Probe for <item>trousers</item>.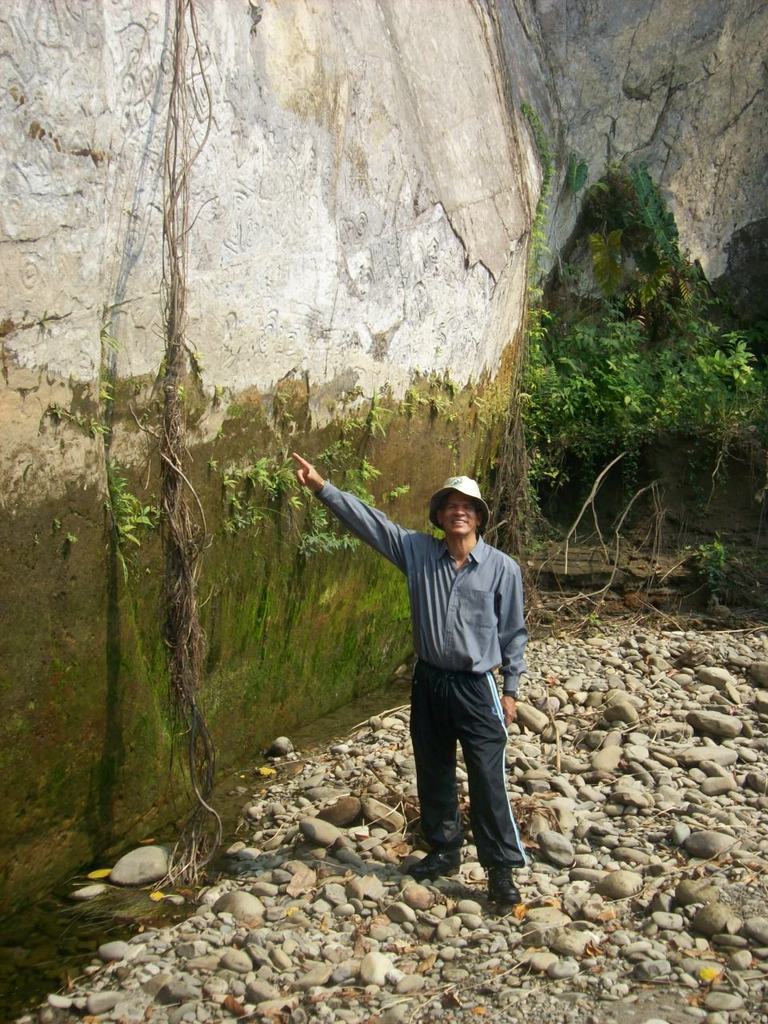
Probe result: <bbox>406, 658, 530, 870</bbox>.
